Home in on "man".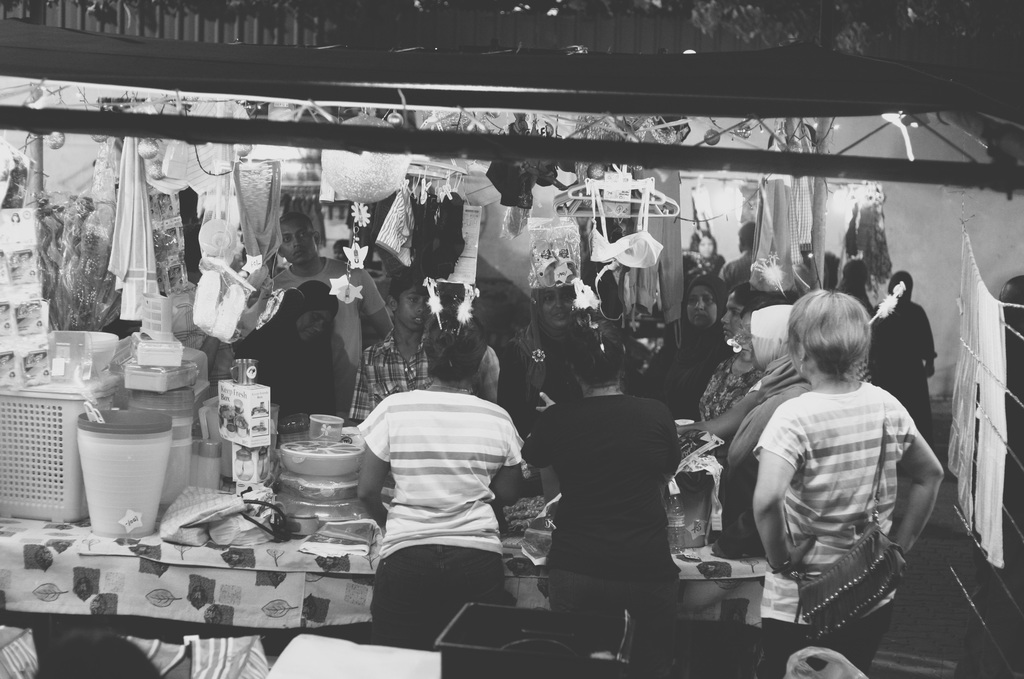
Homed in at l=271, t=207, r=392, b=422.
